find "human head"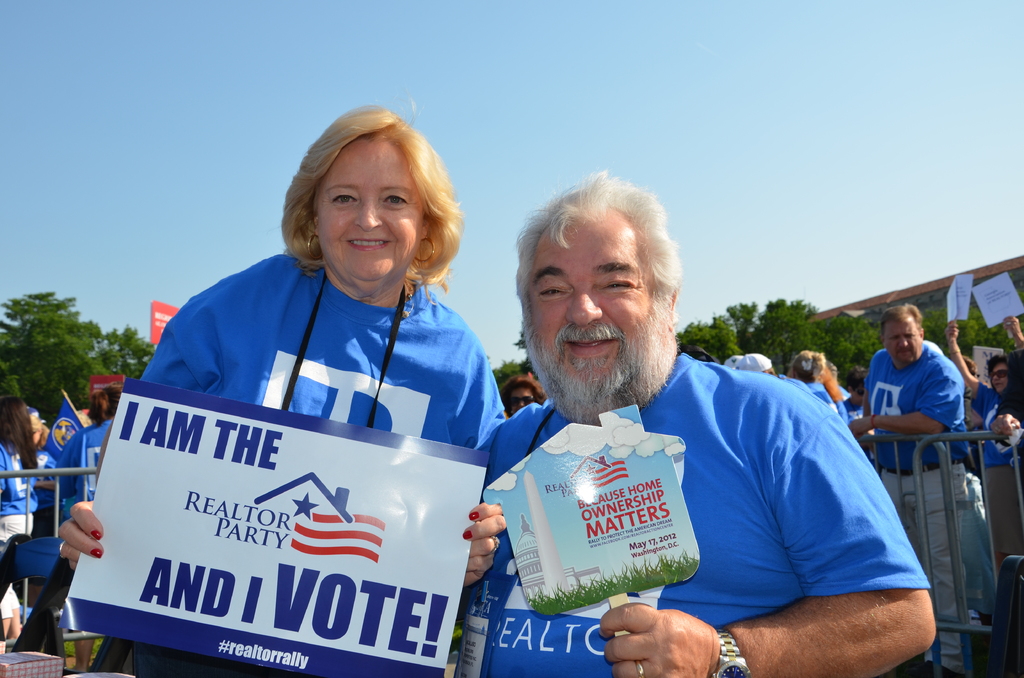
[737,351,774,380]
